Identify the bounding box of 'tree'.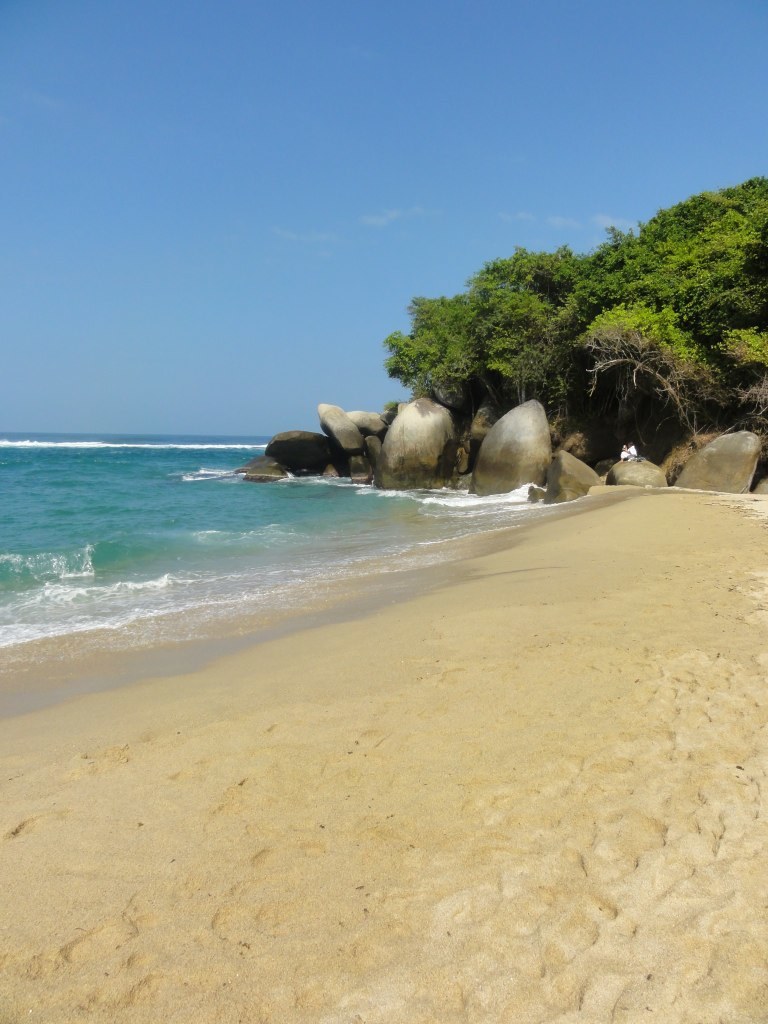
<box>583,295,722,440</box>.
